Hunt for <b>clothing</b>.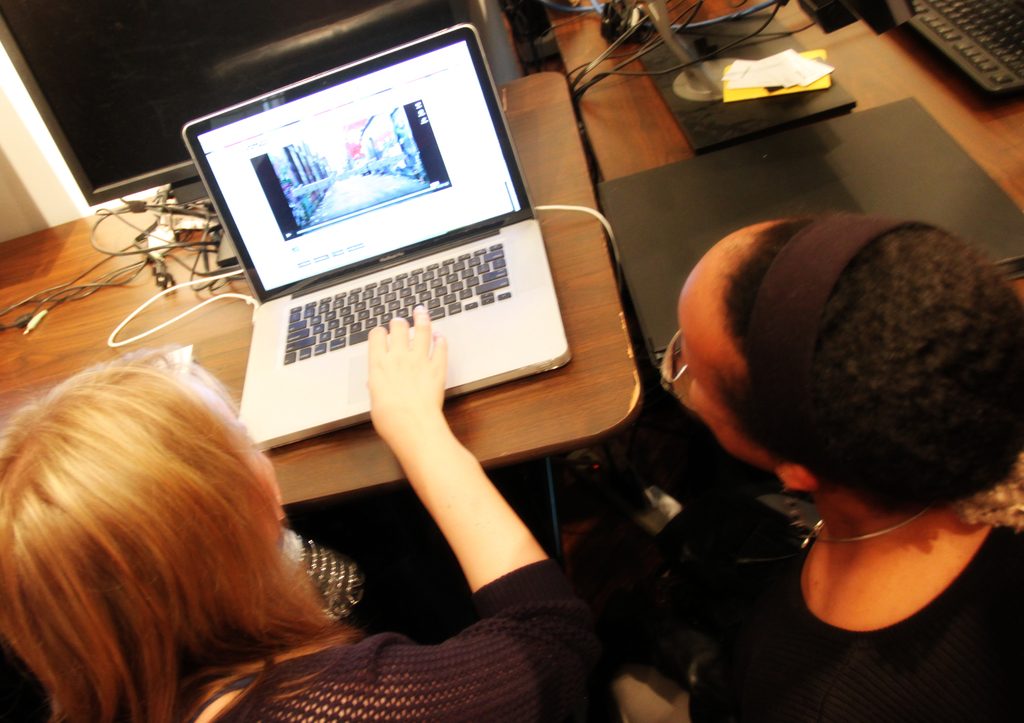
Hunted down at <box>698,514,1023,722</box>.
